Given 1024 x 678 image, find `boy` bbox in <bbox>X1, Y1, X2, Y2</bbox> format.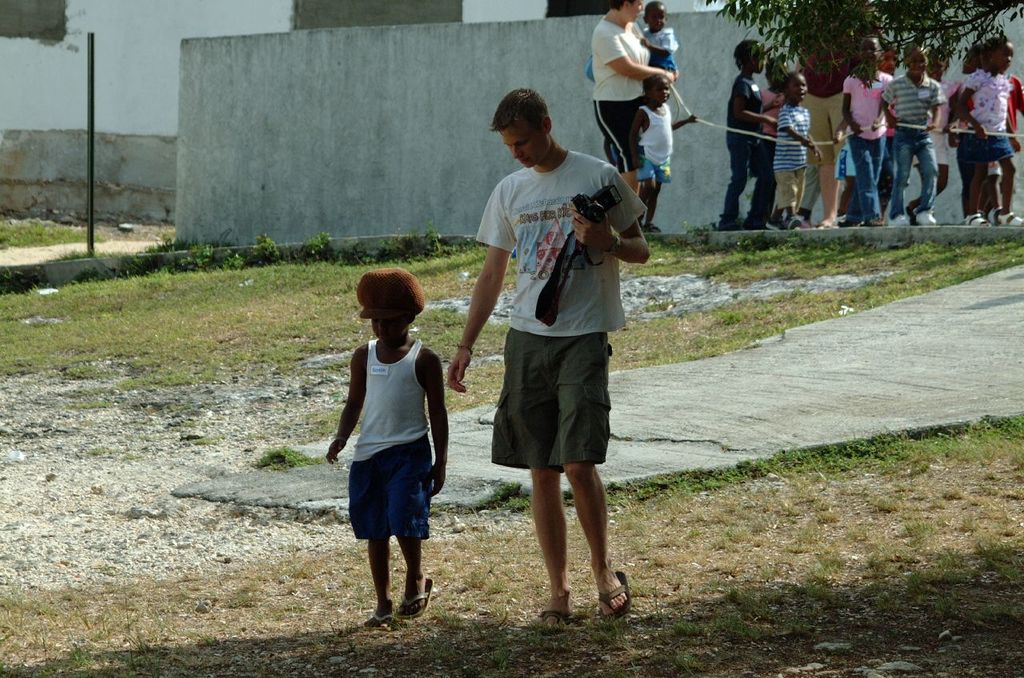
<bbox>626, 75, 699, 233</bbox>.
